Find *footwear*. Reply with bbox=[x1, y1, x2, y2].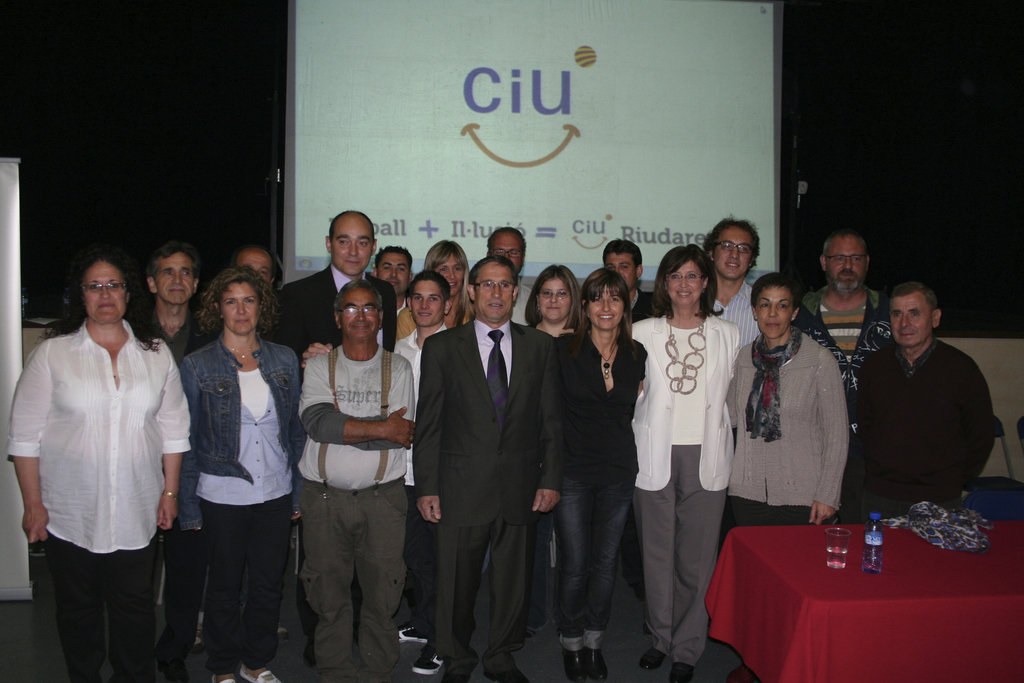
bbox=[410, 641, 445, 682].
